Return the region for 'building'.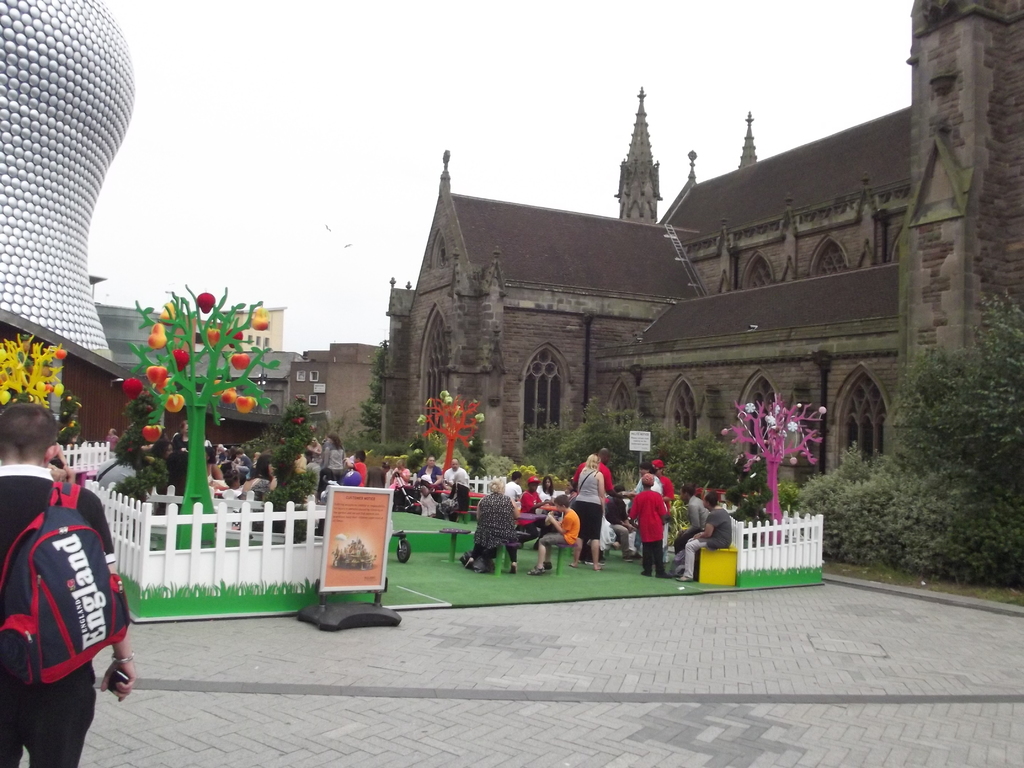
(x1=193, y1=298, x2=284, y2=352).
